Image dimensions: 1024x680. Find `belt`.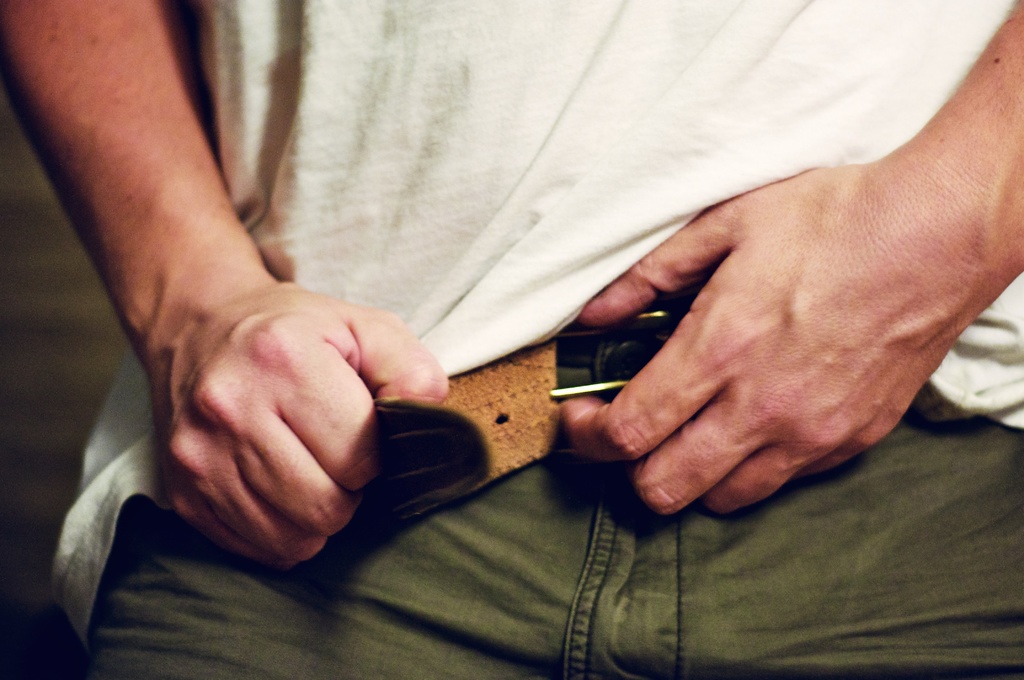
<region>343, 295, 685, 547</region>.
